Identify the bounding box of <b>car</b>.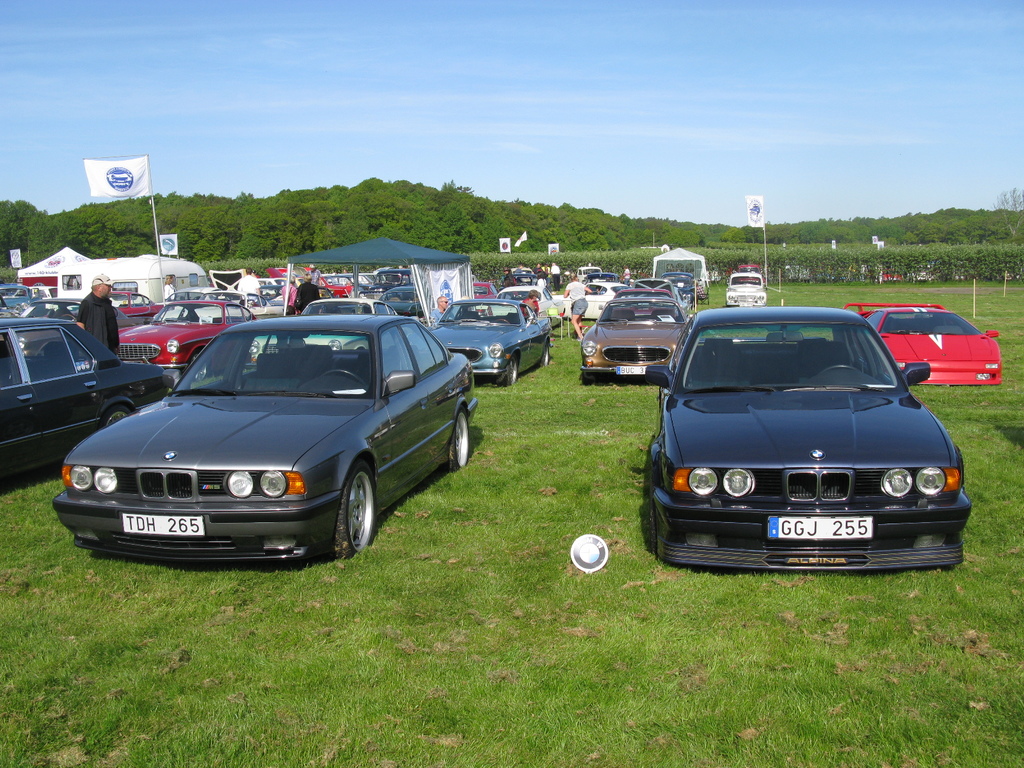
841 296 1011 385.
